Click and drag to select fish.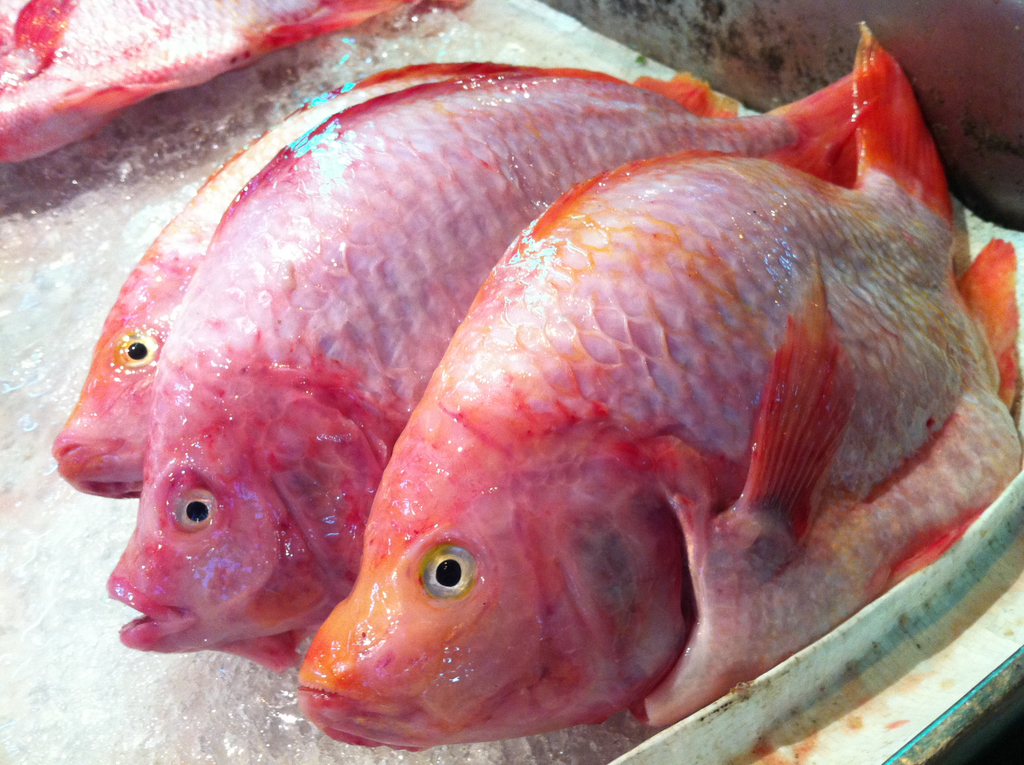
Selection: box(109, 74, 851, 668).
